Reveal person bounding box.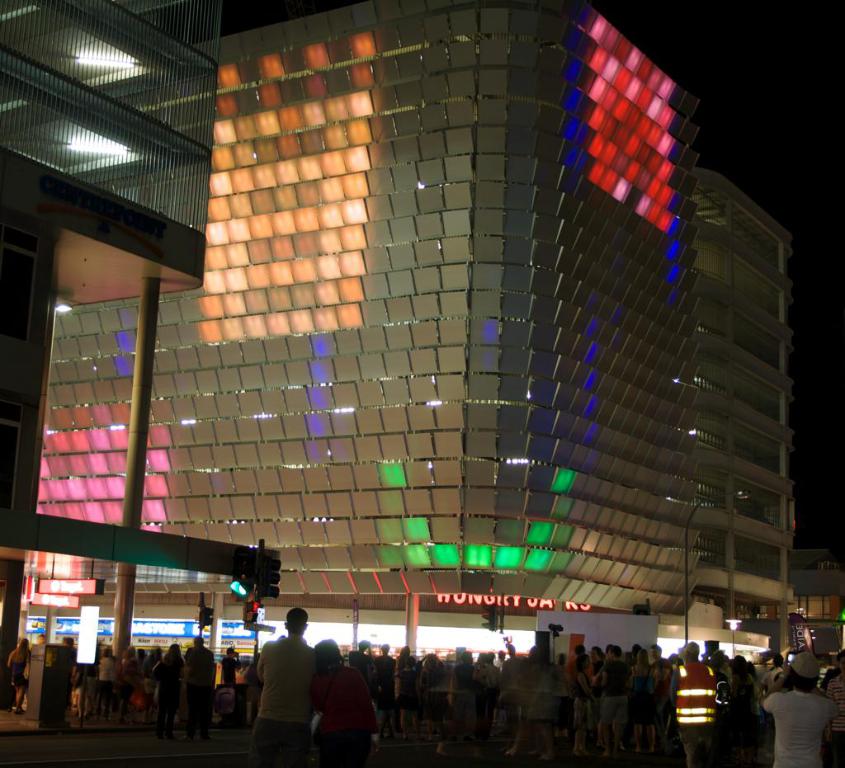
Revealed: (111,643,142,729).
